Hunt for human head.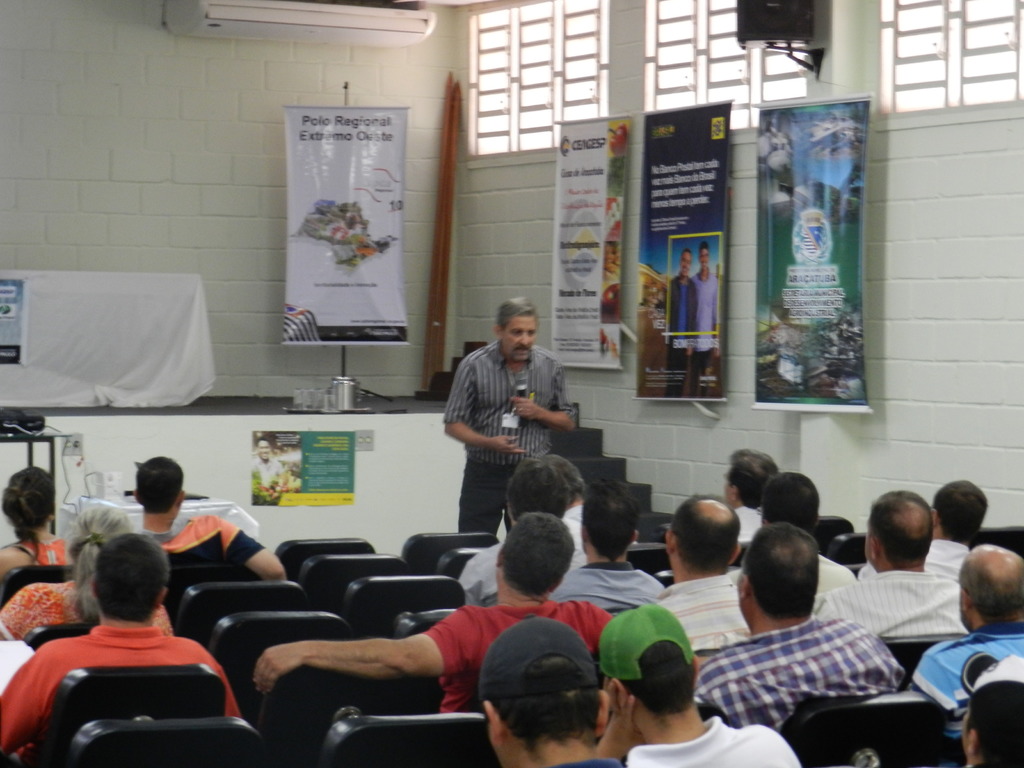
Hunted down at (x1=131, y1=452, x2=183, y2=537).
